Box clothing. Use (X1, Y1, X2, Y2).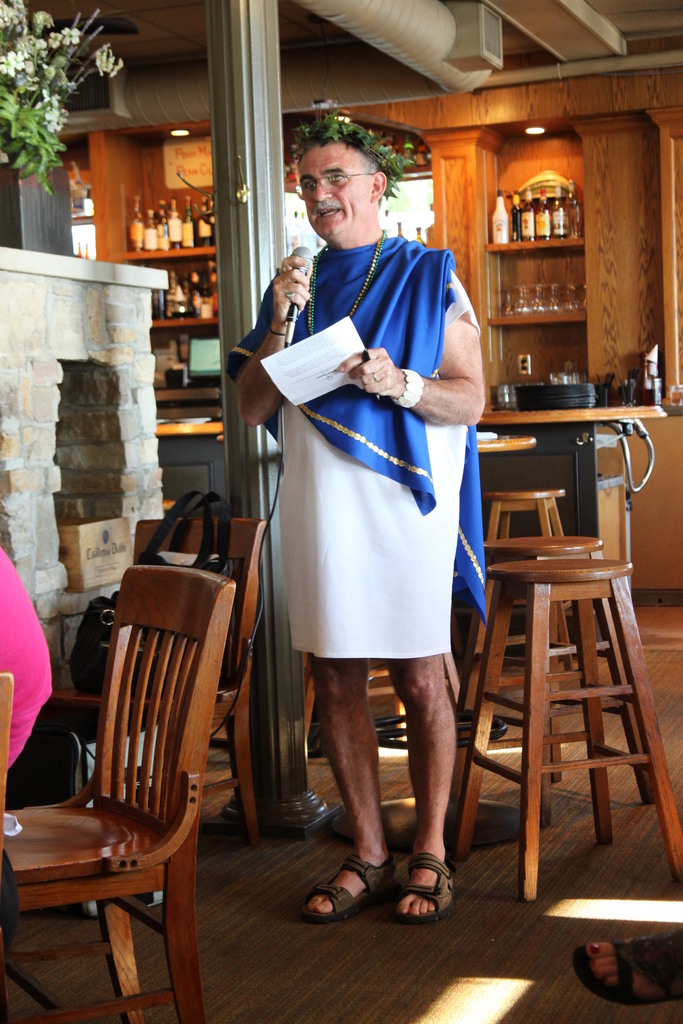
(0, 548, 60, 781).
